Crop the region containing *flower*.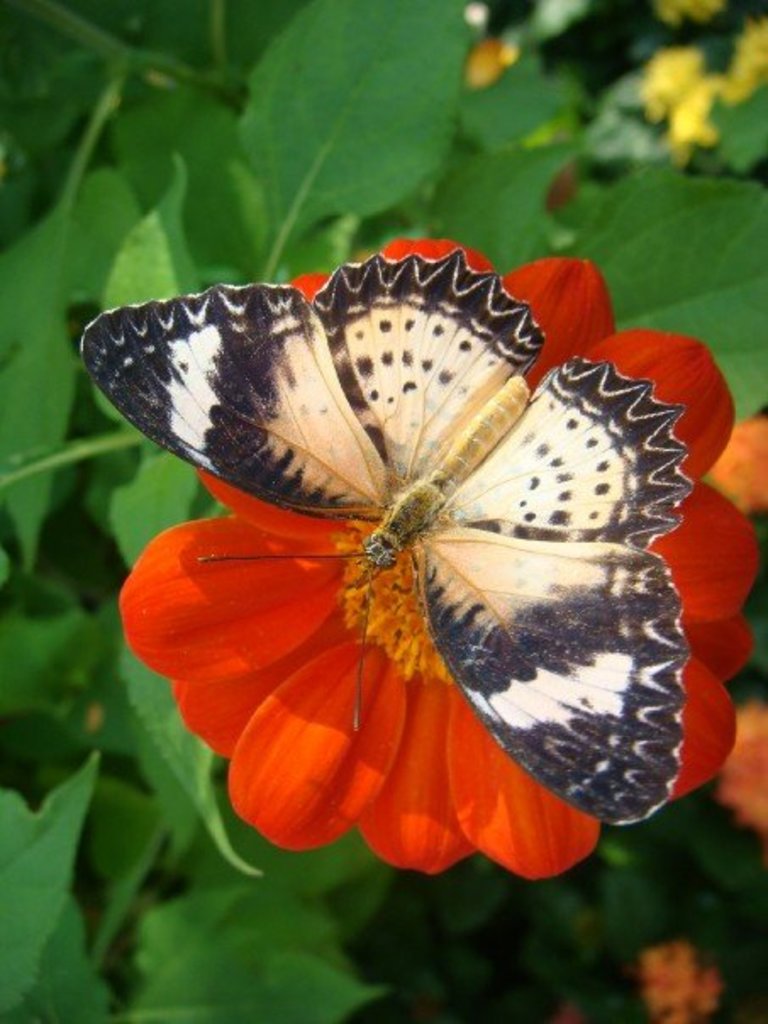
Crop region: [x1=103, y1=239, x2=695, y2=878].
